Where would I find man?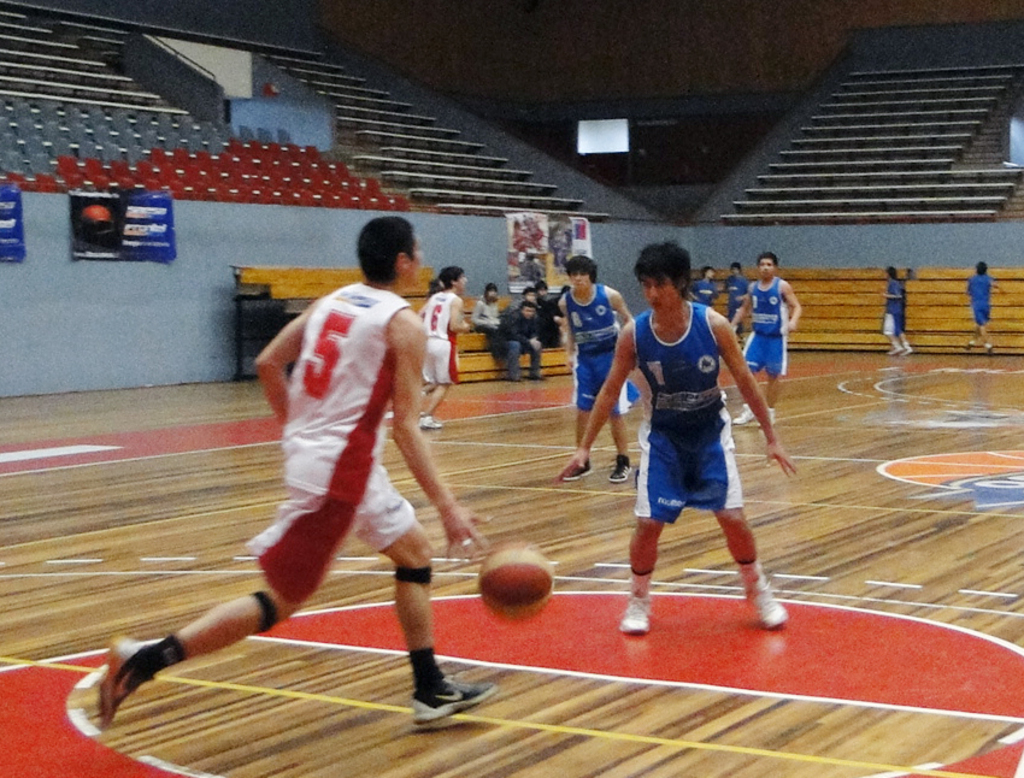
At box=[688, 266, 722, 308].
